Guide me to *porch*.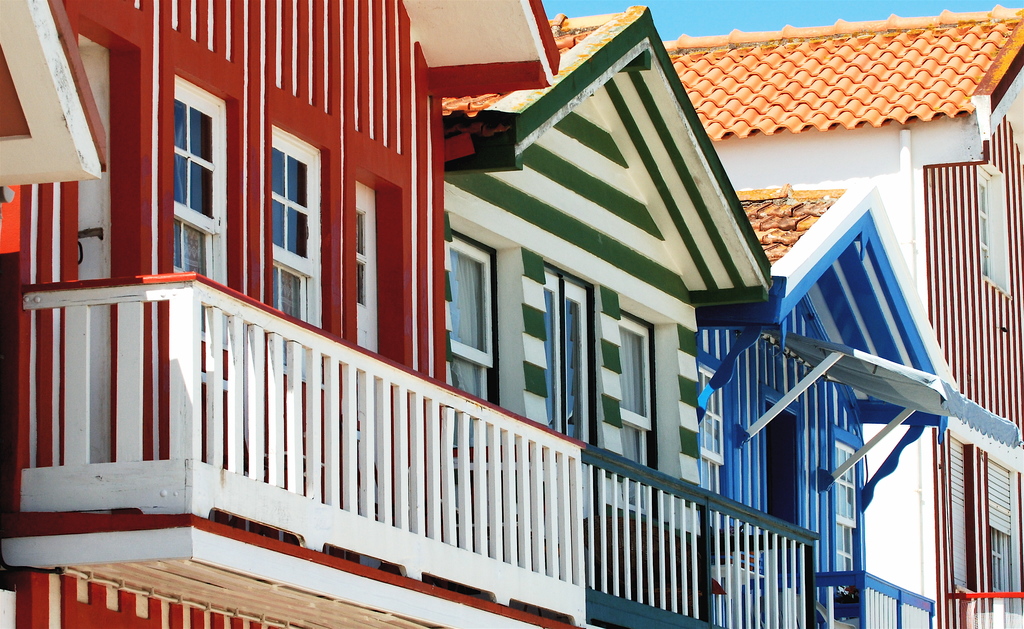
Guidance: bbox=[562, 427, 815, 628].
